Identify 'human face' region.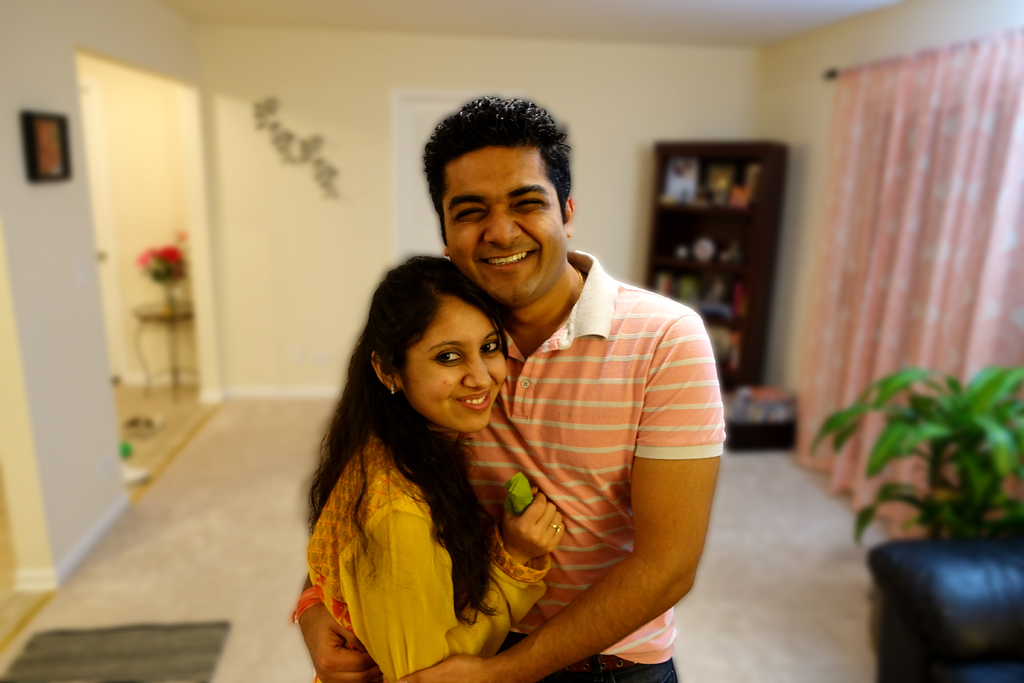
Region: (435, 145, 569, 302).
